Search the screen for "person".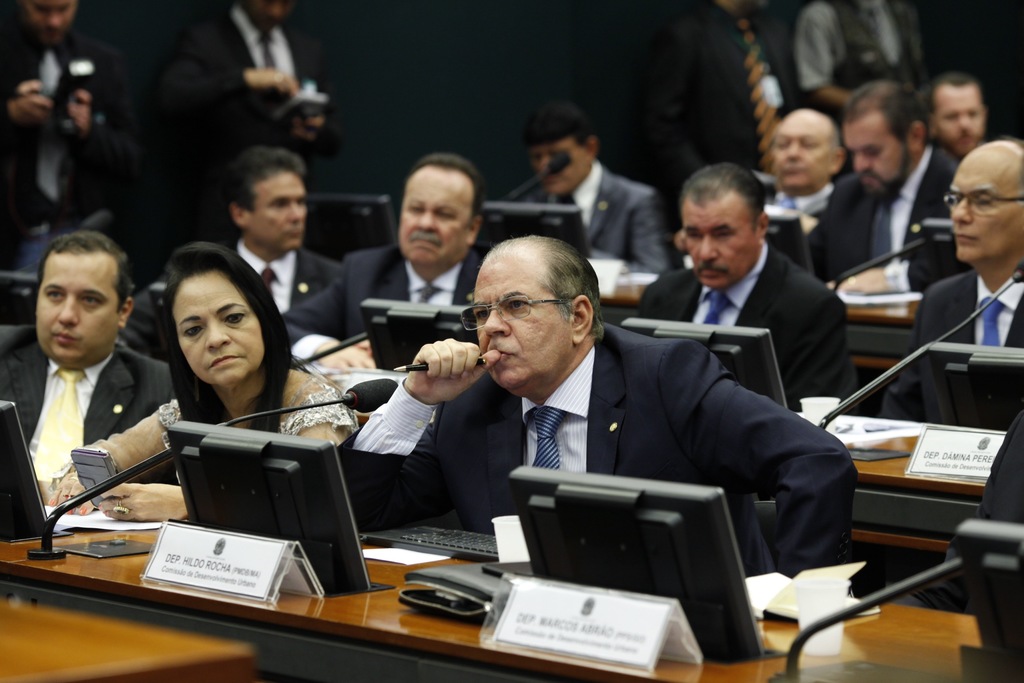
Found at 794,77,954,293.
